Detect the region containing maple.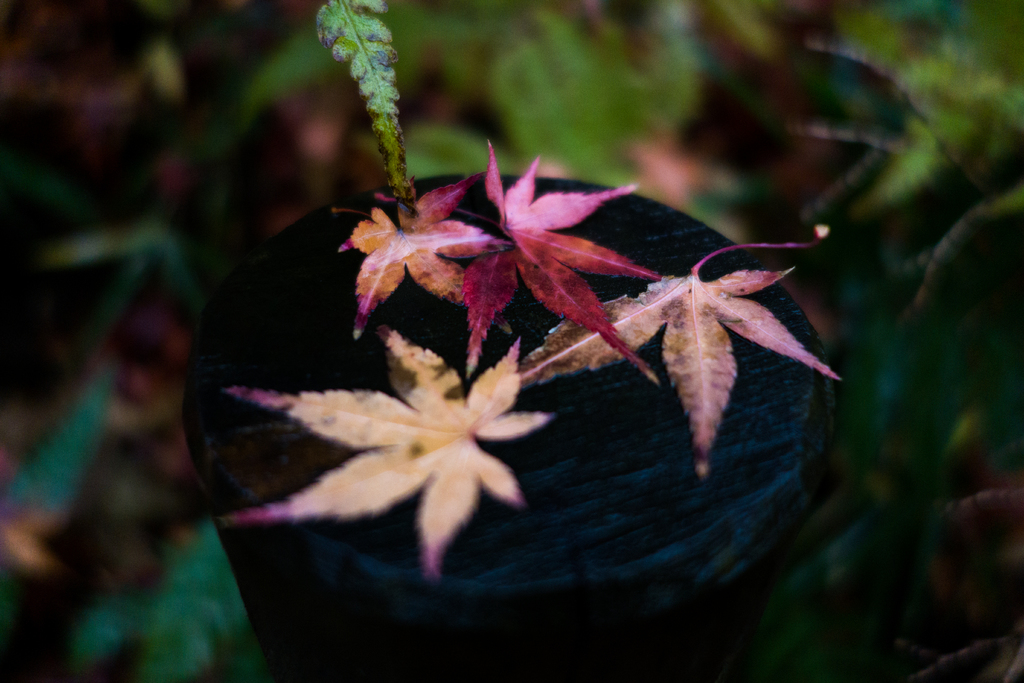
bbox=[355, 155, 872, 465].
